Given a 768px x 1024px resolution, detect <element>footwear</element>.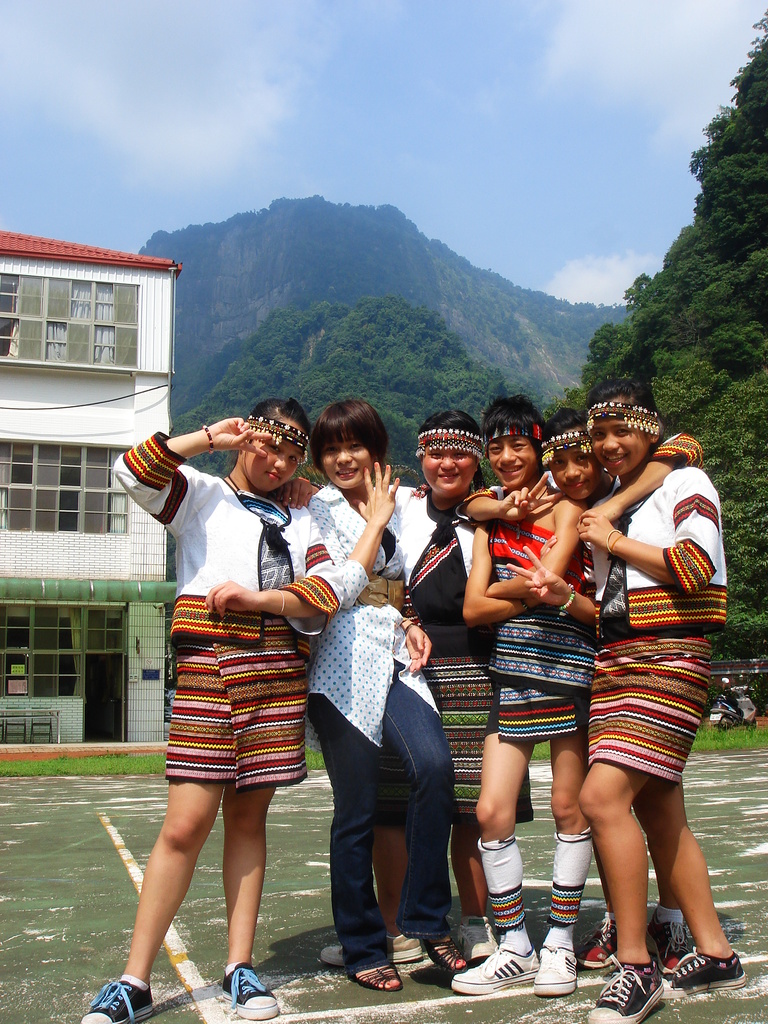
bbox=(449, 948, 538, 991).
